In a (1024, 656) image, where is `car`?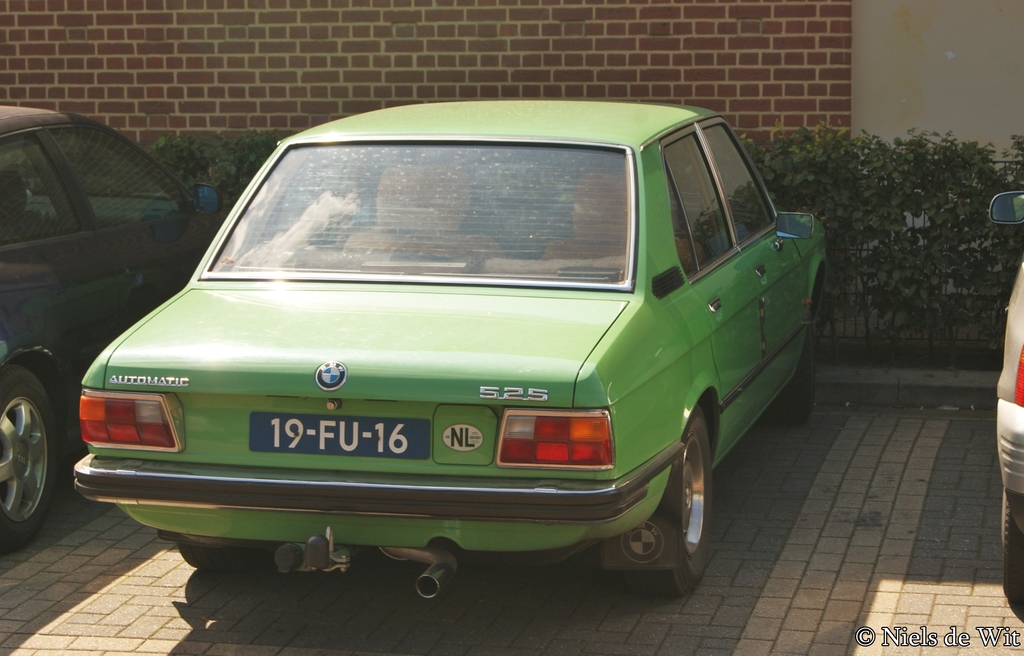
[0,110,220,553].
